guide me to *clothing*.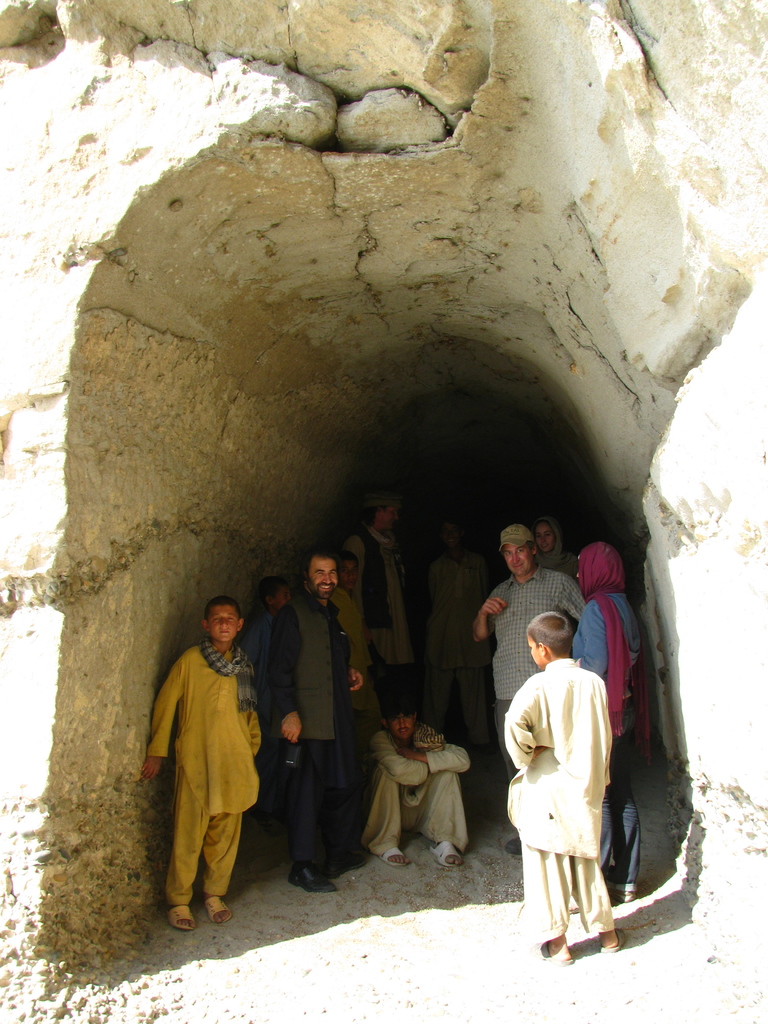
Guidance: 482, 559, 601, 711.
